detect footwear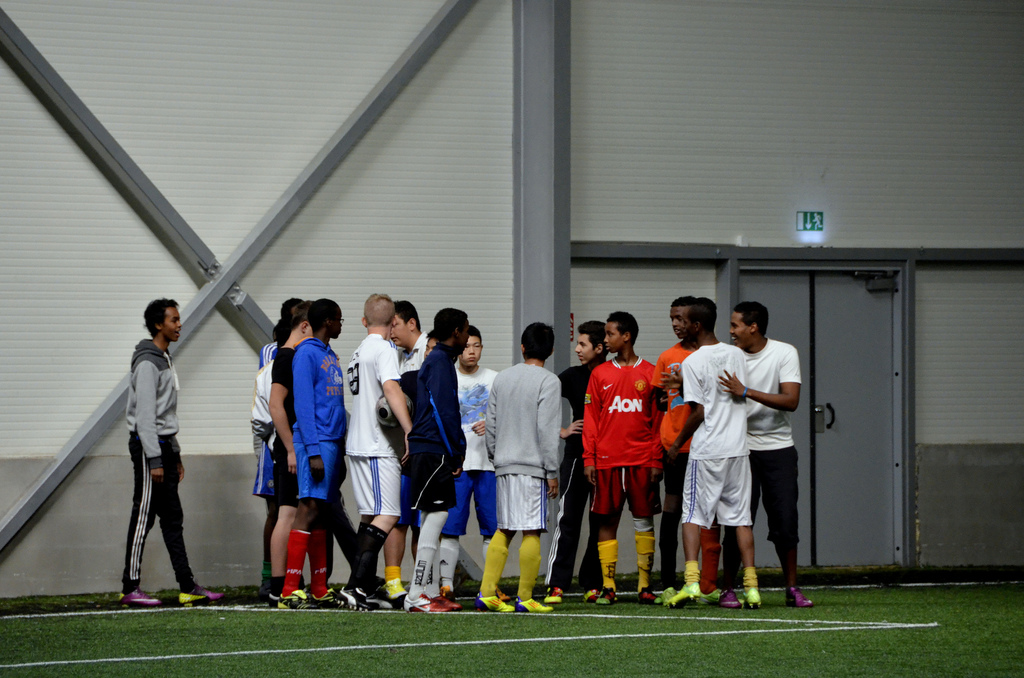
x1=364 y1=593 x2=392 y2=609
